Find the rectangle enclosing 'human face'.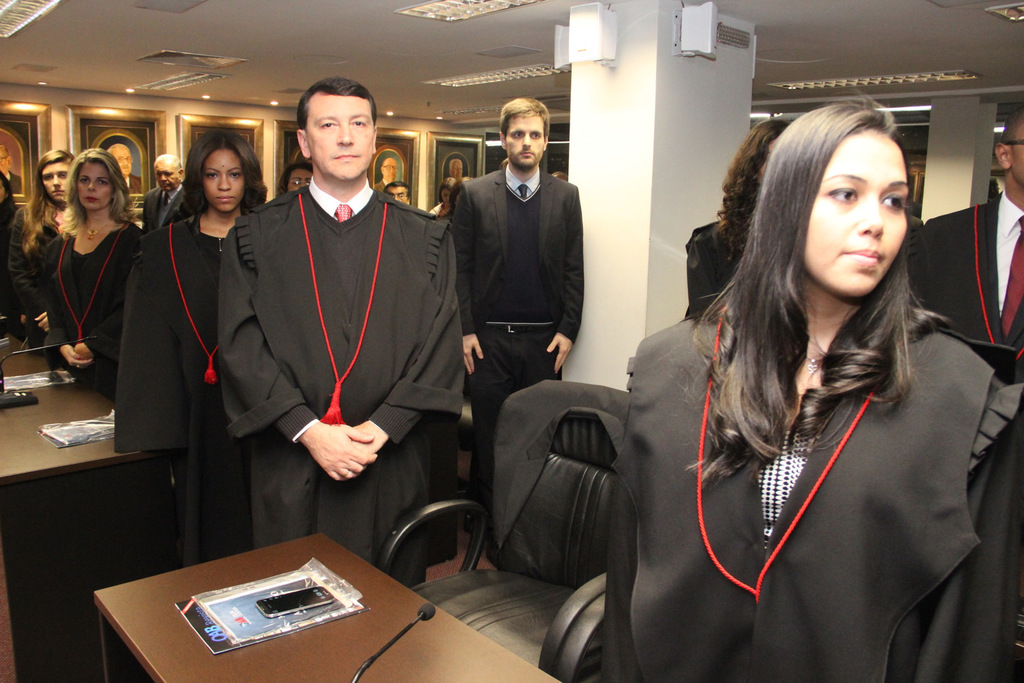
(203, 146, 241, 207).
